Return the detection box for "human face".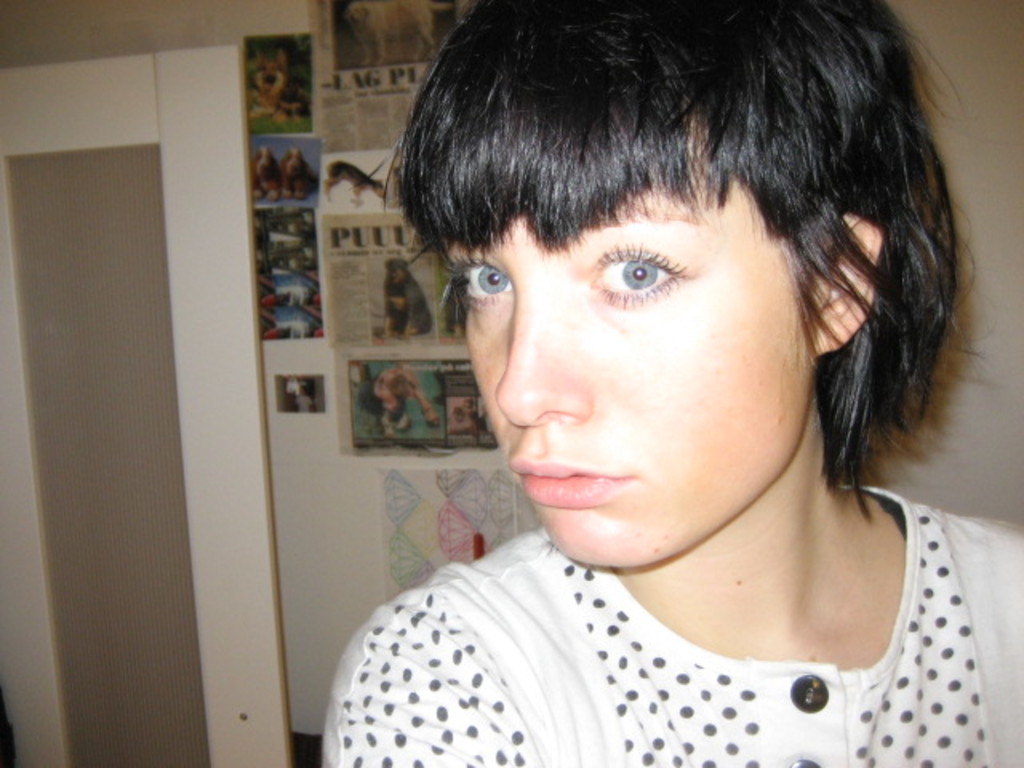
<region>440, 160, 826, 562</region>.
